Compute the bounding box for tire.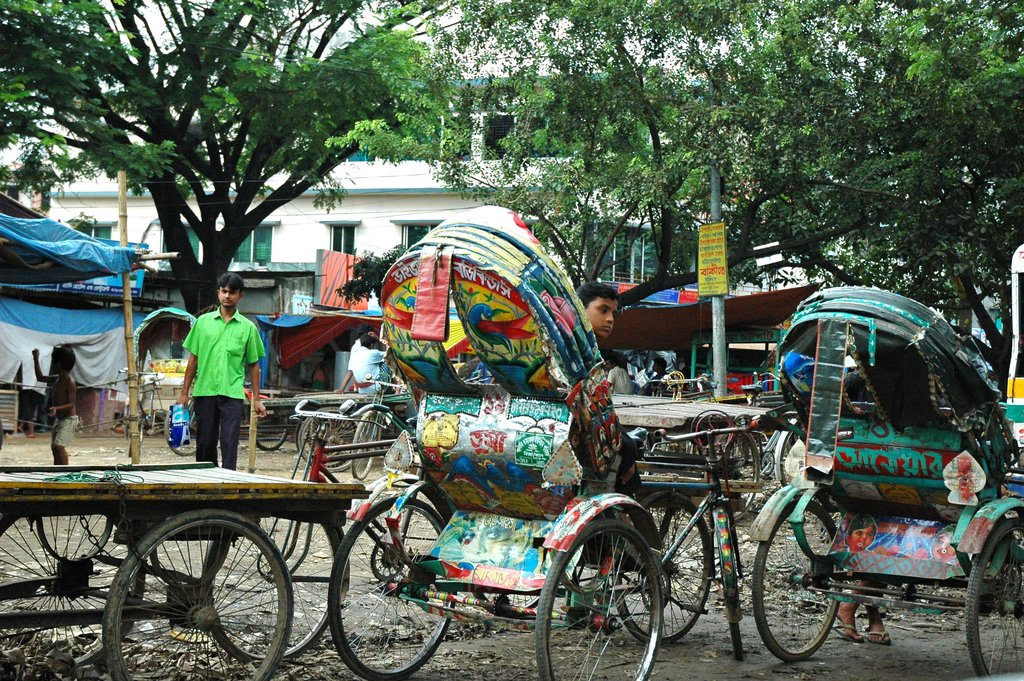
BBox(0, 514, 148, 680).
